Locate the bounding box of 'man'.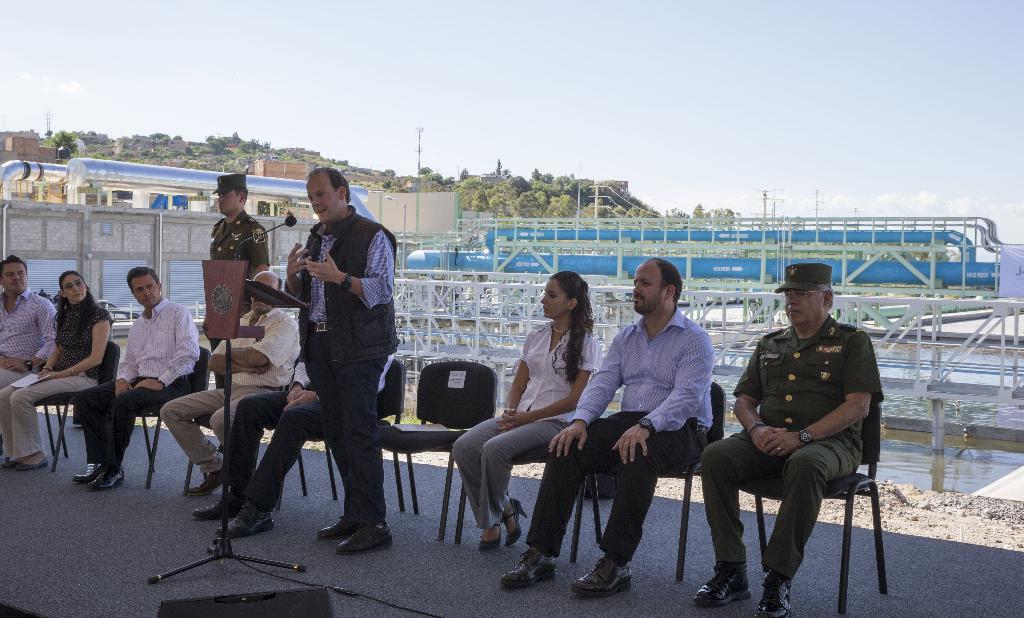
Bounding box: Rect(0, 254, 58, 390).
